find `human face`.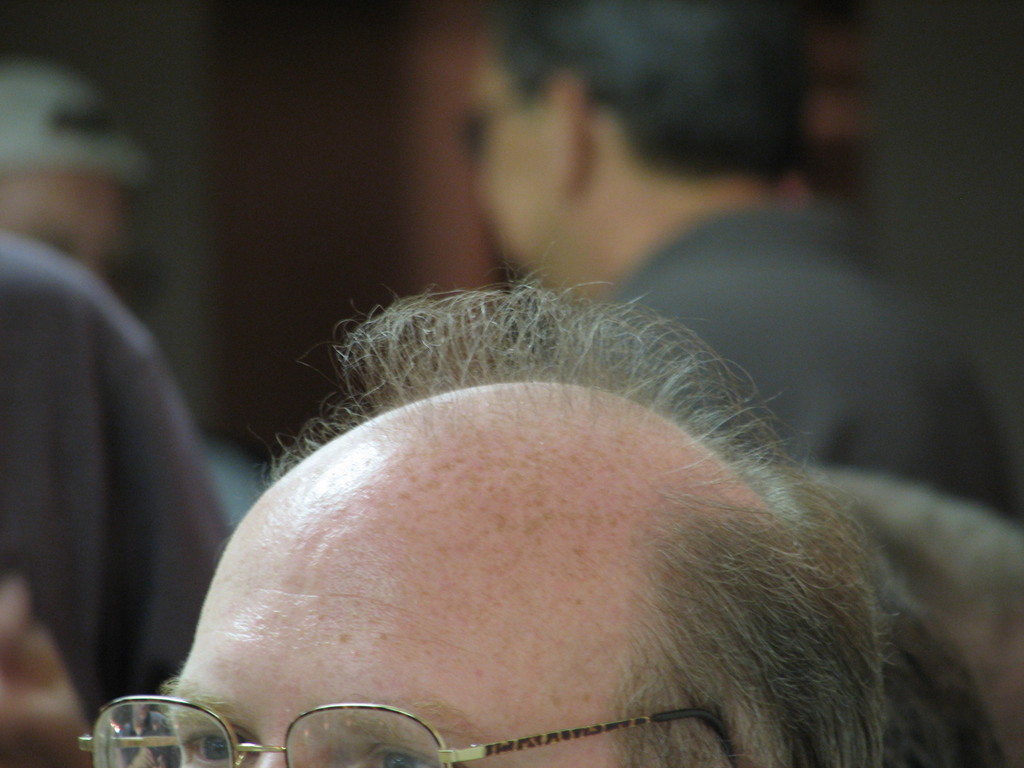
(166,461,607,742).
